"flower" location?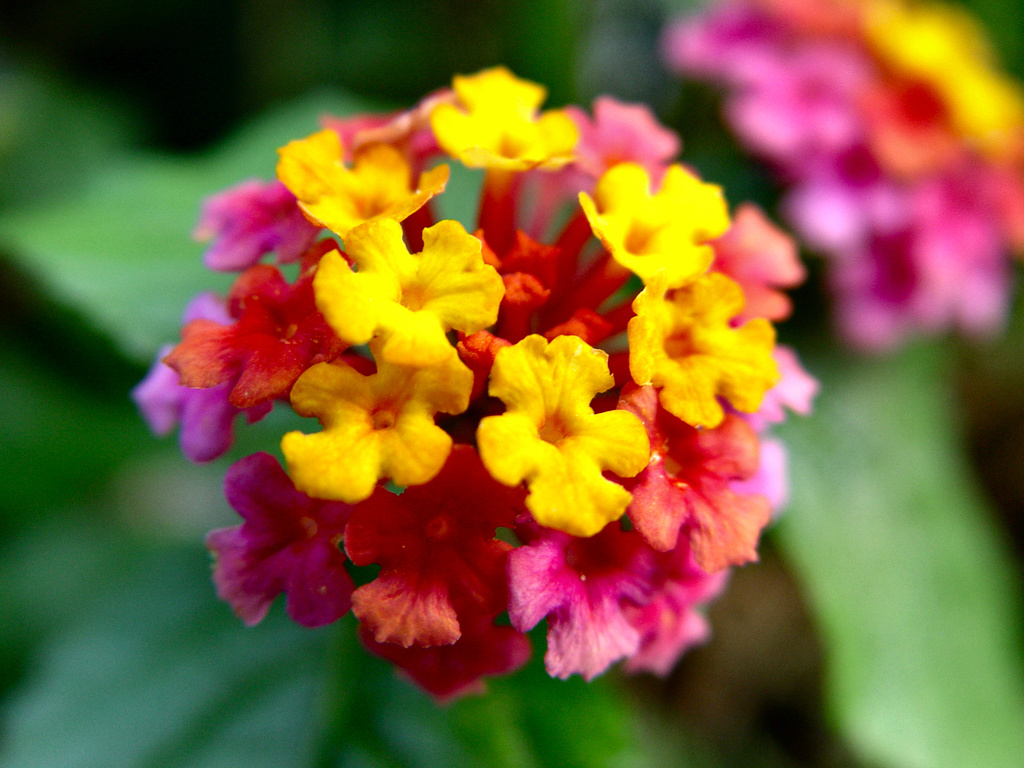
[479,315,636,559]
